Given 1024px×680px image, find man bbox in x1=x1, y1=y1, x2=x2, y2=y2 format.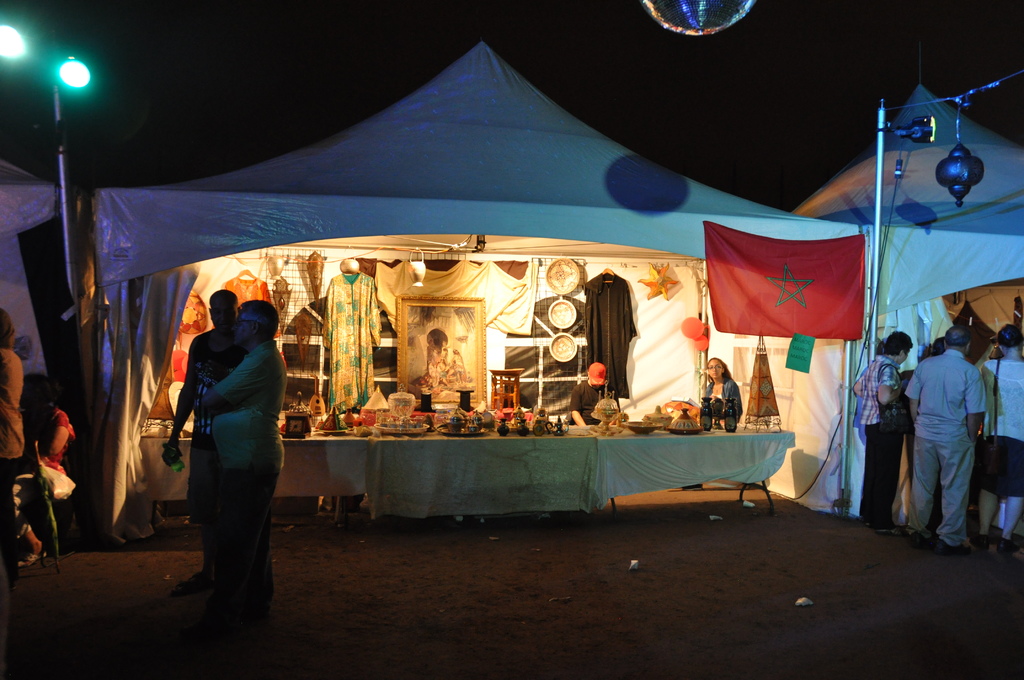
x1=163, y1=288, x2=252, y2=595.
